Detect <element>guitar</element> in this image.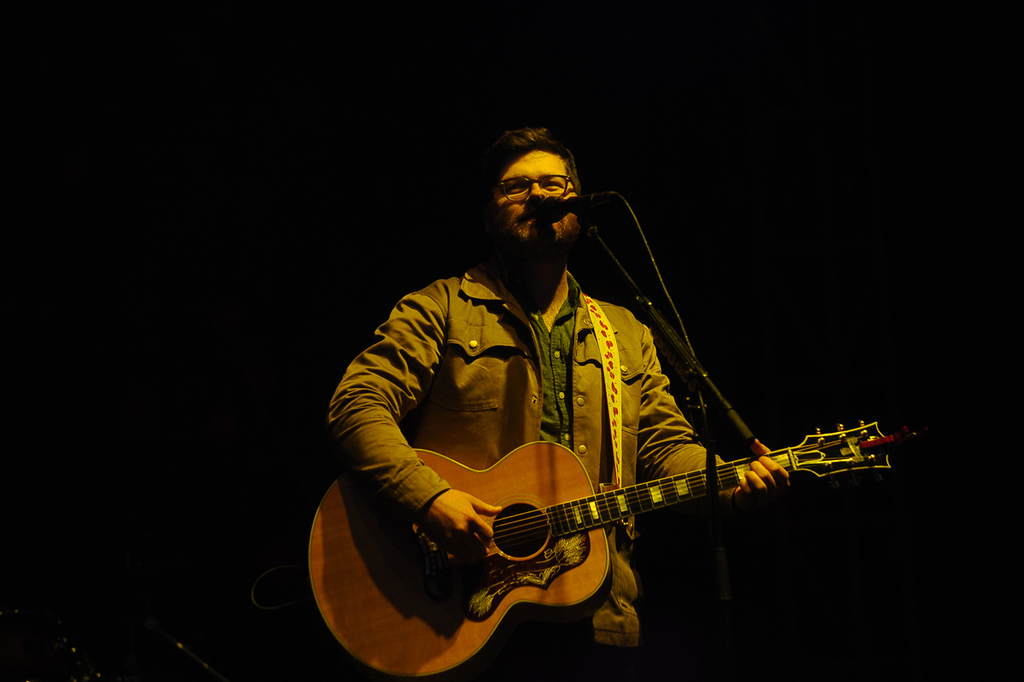
Detection: left=308, top=415, right=908, bottom=679.
